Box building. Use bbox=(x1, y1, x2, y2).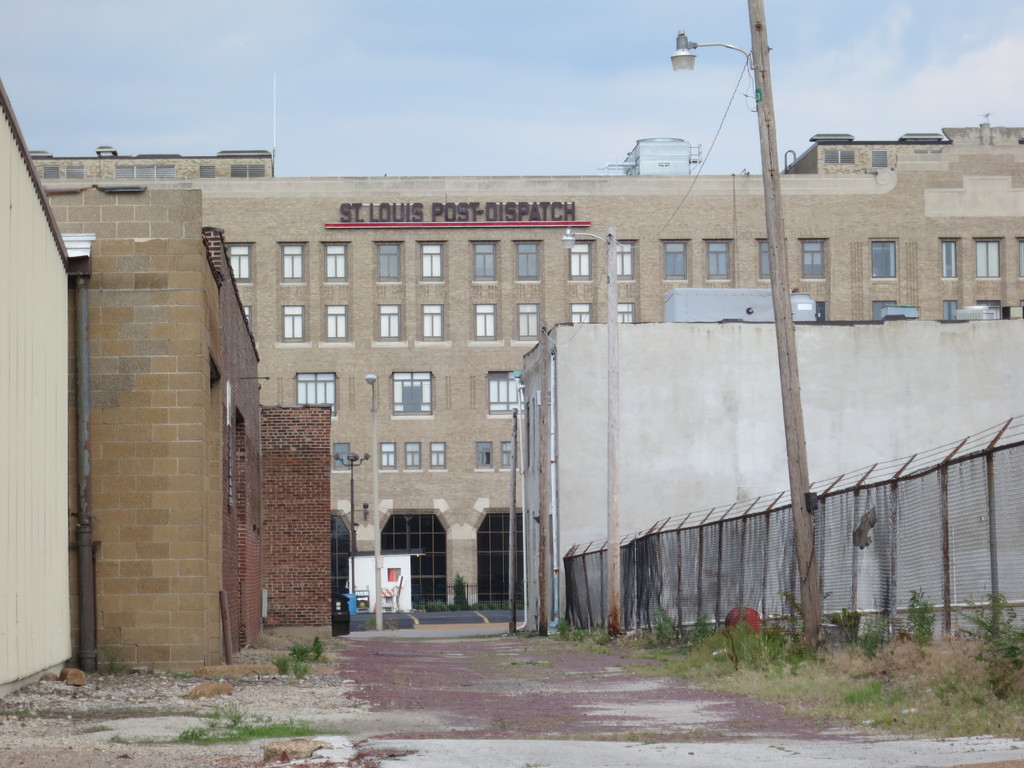
bbox=(36, 115, 1023, 633).
